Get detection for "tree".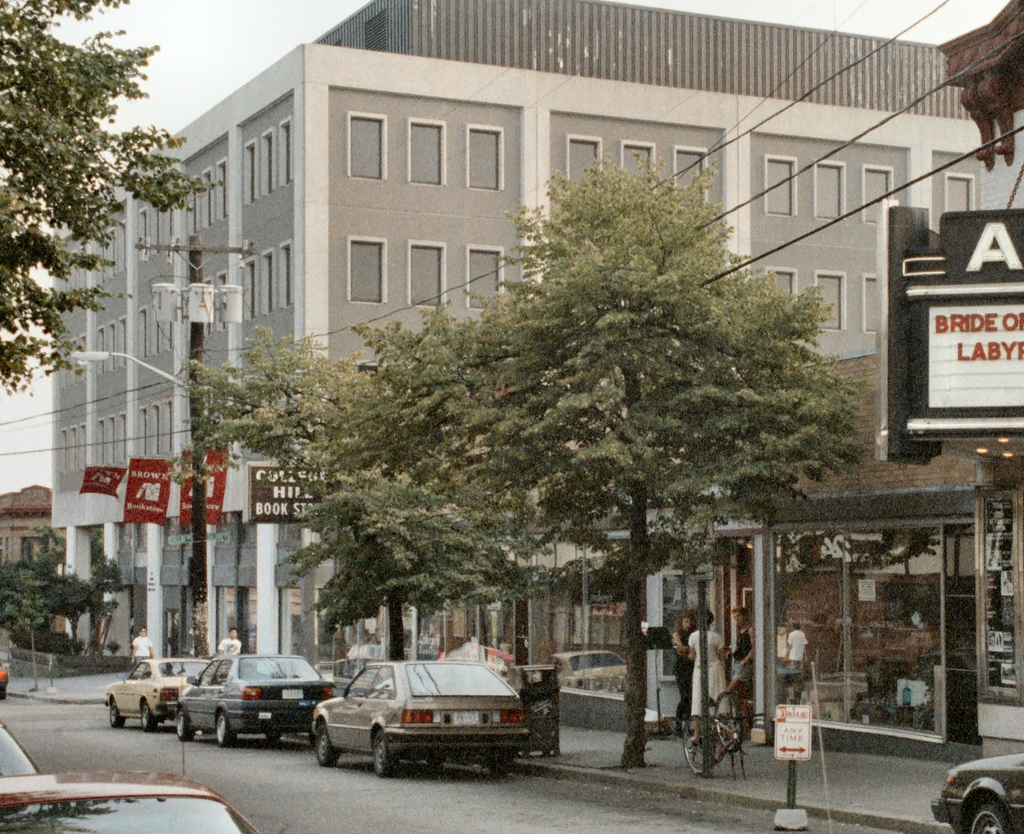
Detection: 0/529/99/675.
